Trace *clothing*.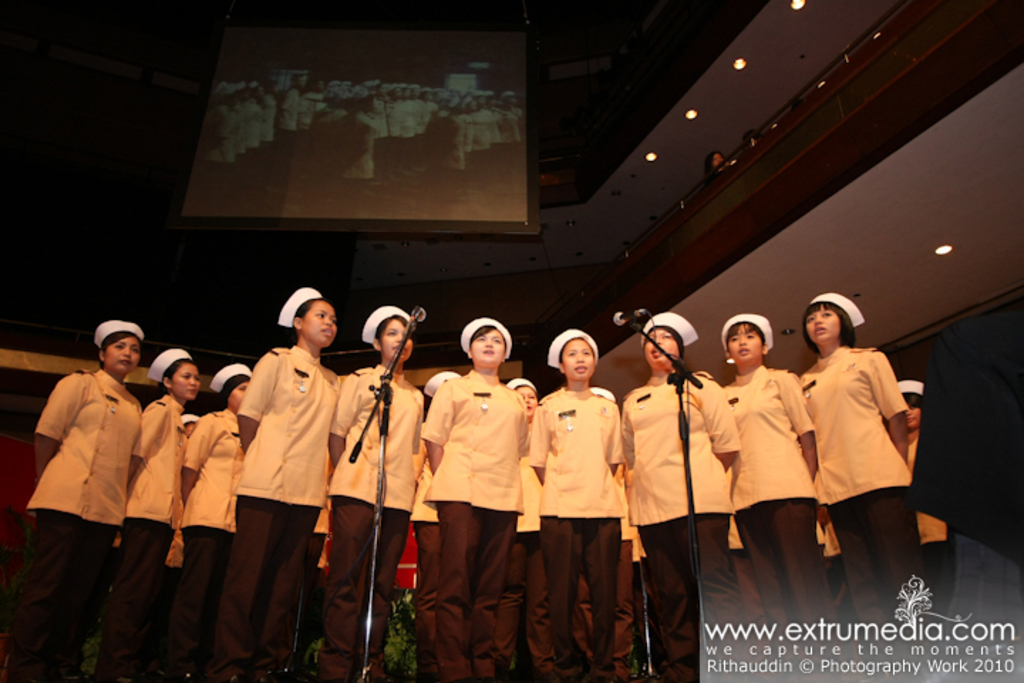
Traced to left=529, top=383, right=629, bottom=680.
